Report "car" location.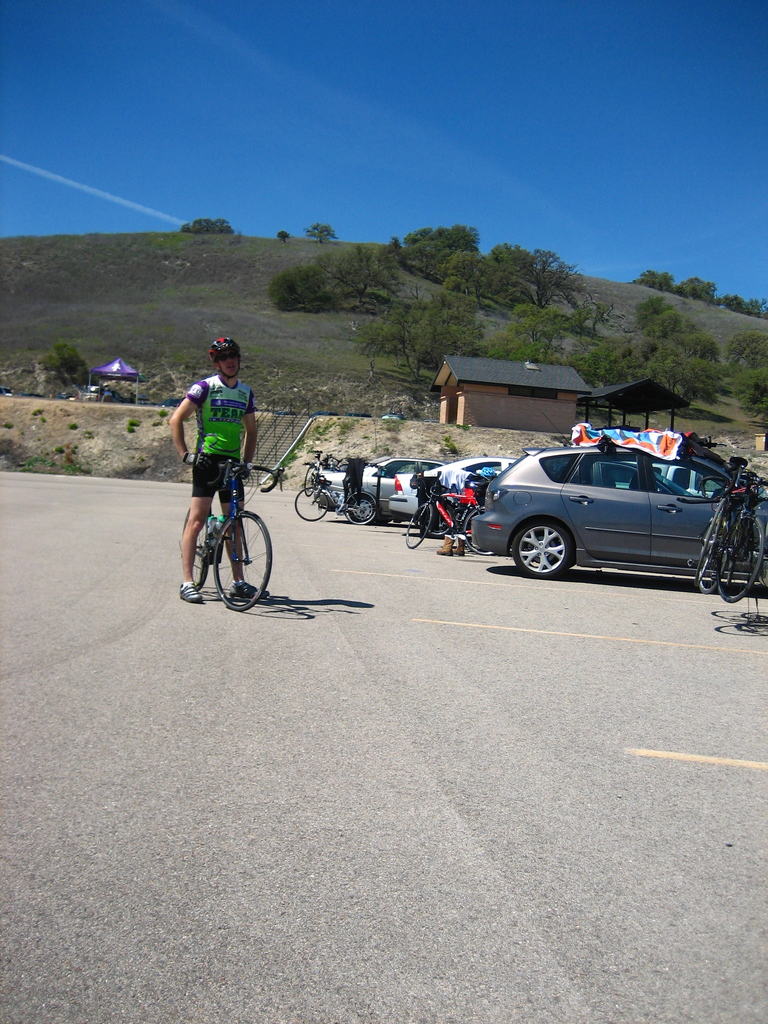
Report: pyautogui.locateOnScreen(474, 445, 767, 573).
